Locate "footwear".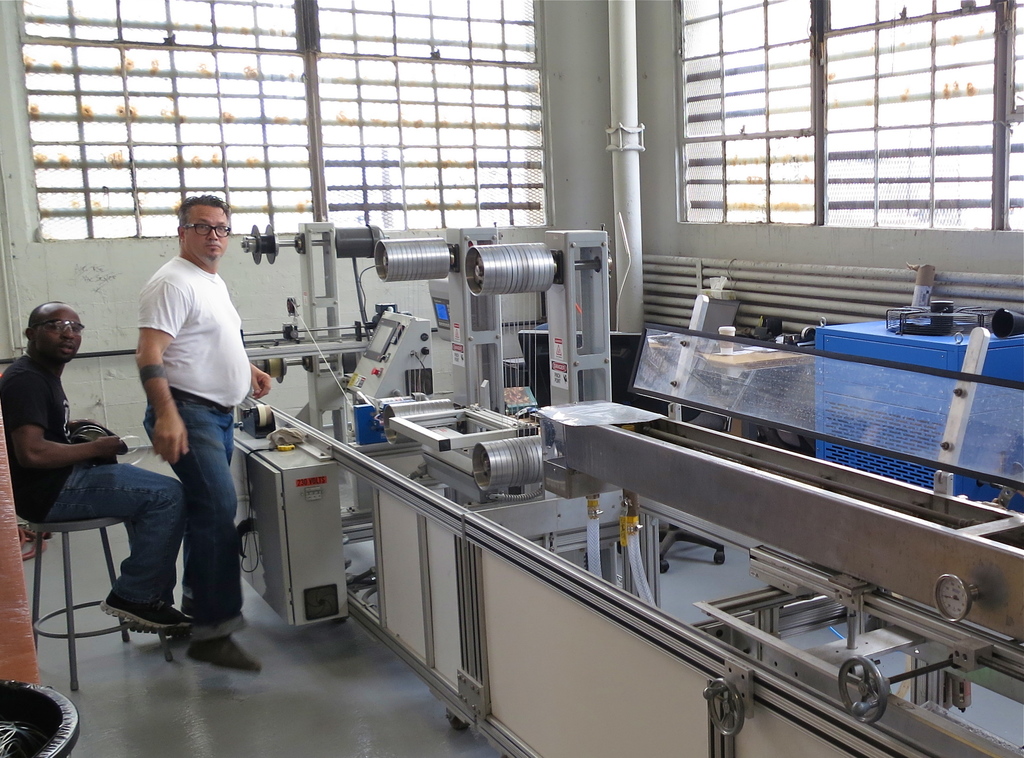
Bounding box: box=[191, 636, 262, 683].
